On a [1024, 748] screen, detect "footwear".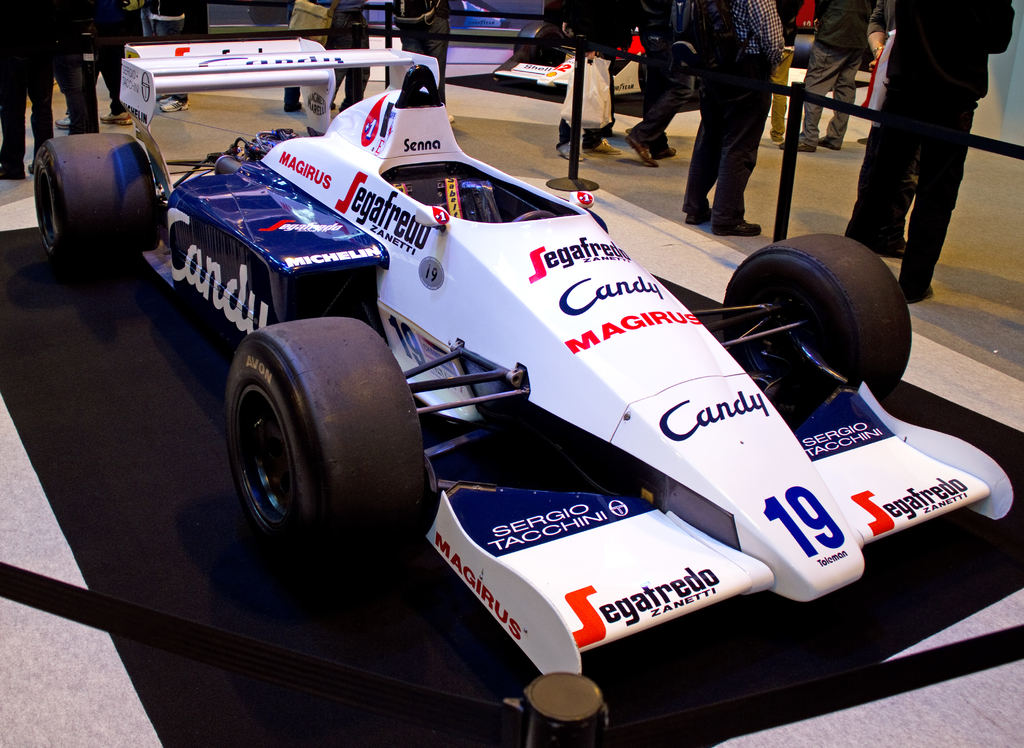
left=161, top=95, right=189, bottom=113.
